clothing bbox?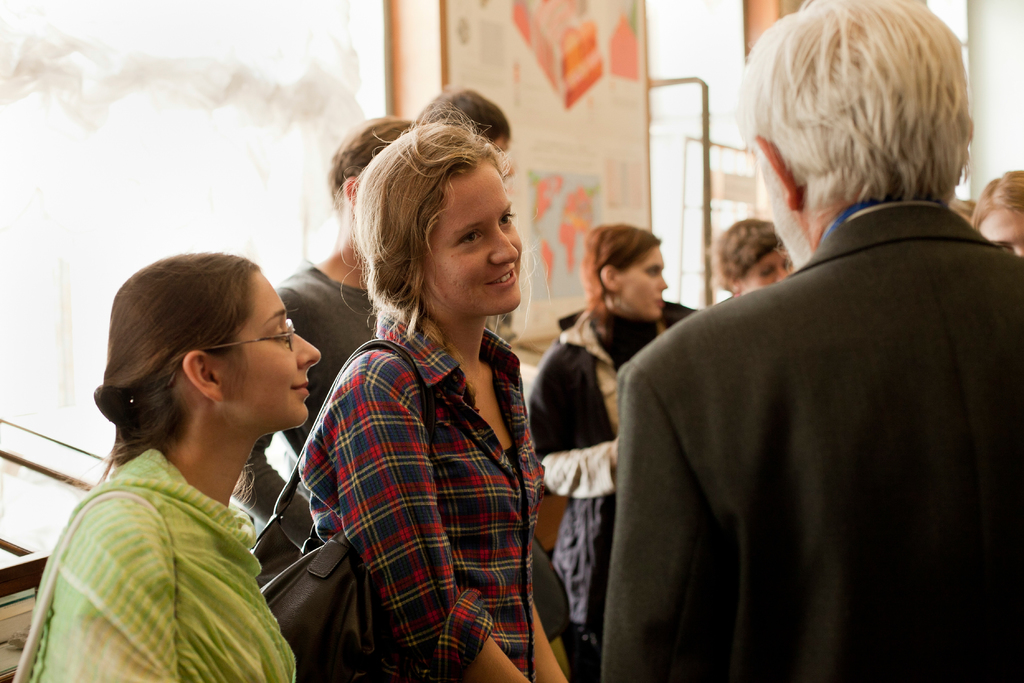
220/264/384/439
